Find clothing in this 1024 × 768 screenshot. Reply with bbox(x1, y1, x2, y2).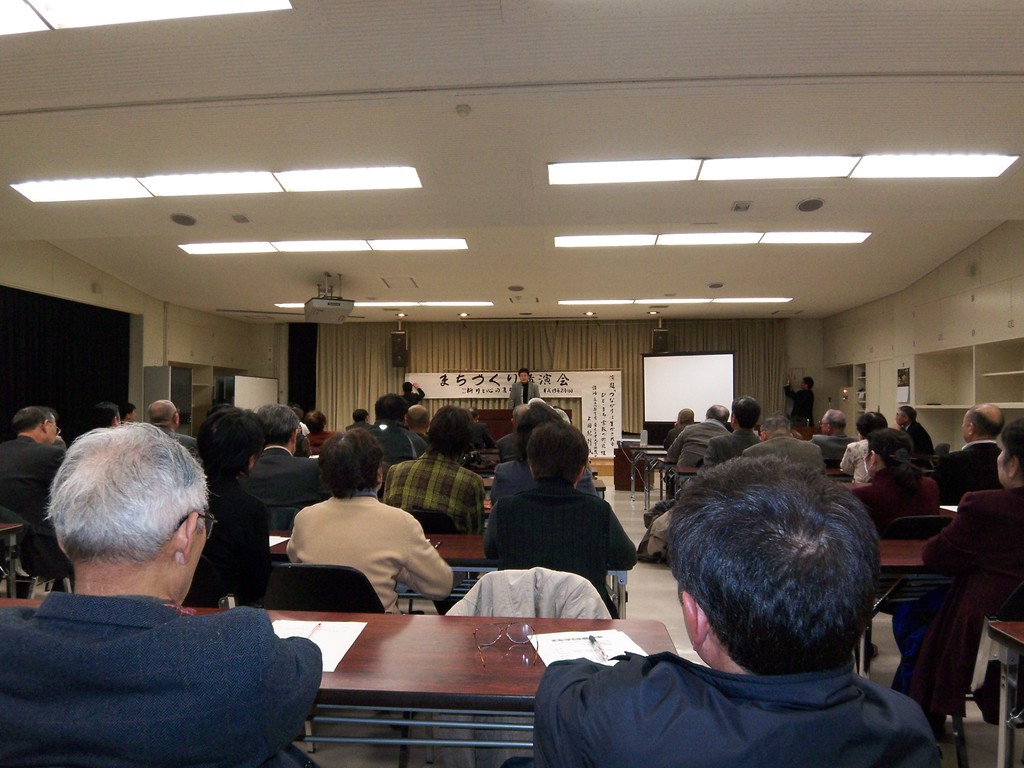
bbox(163, 420, 202, 468).
